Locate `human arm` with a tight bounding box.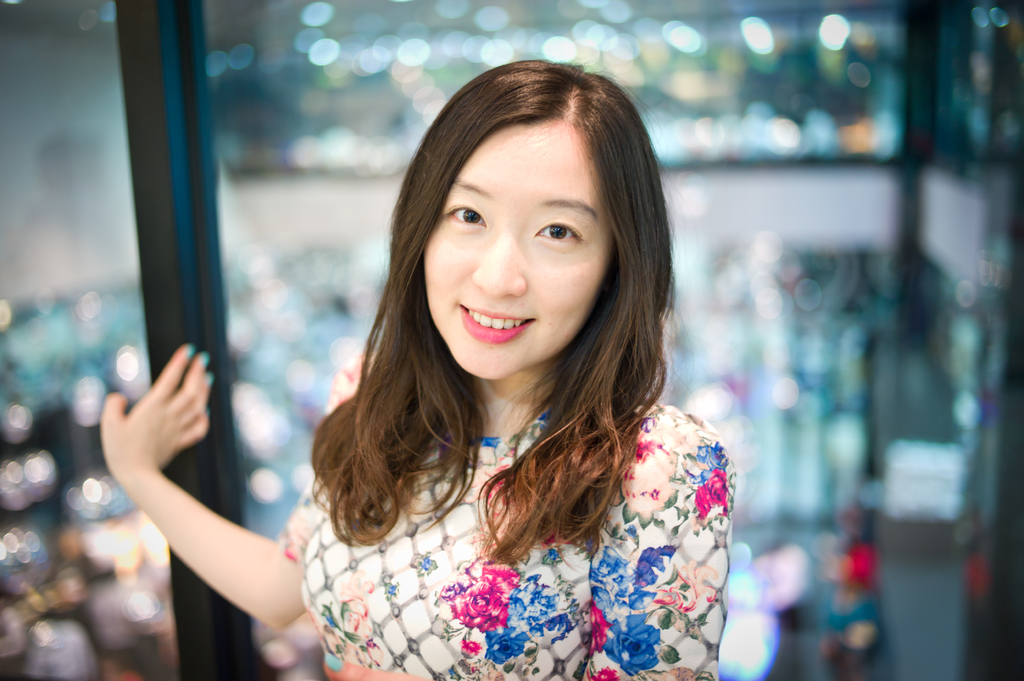
x1=325, y1=419, x2=723, y2=680.
